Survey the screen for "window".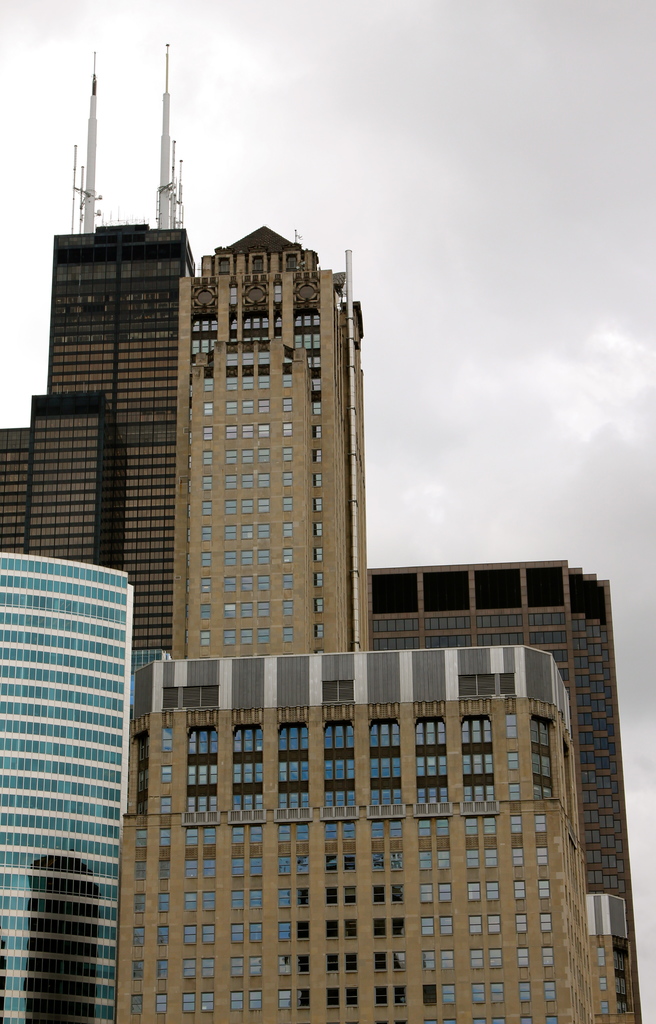
Survey found: 192 324 199 336.
